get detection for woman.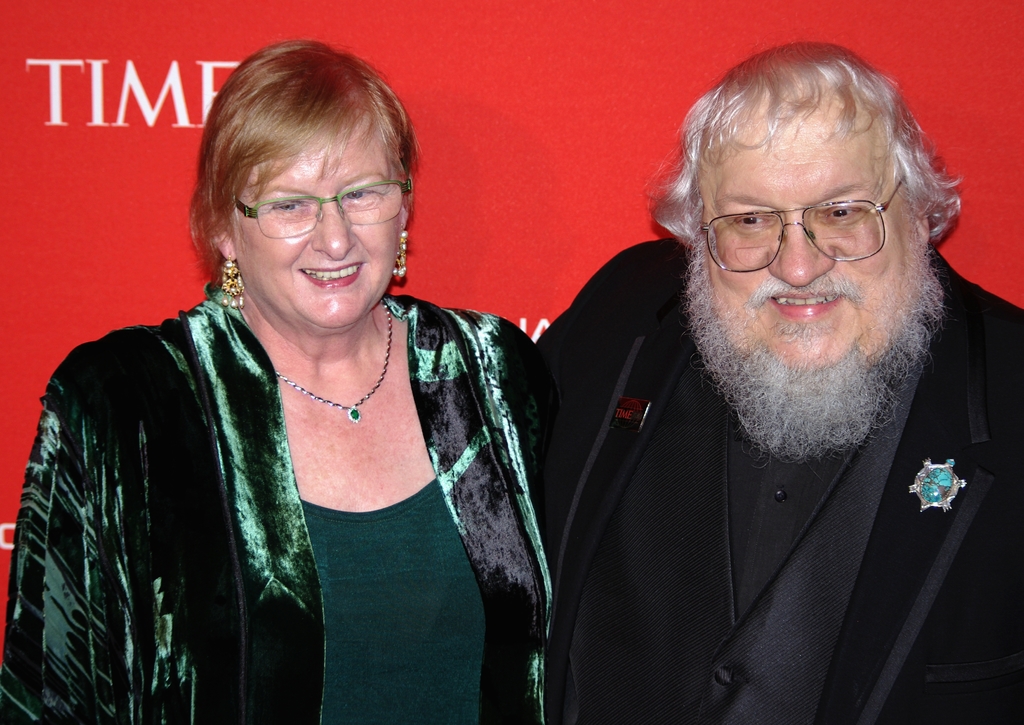
Detection: locate(20, 41, 591, 705).
